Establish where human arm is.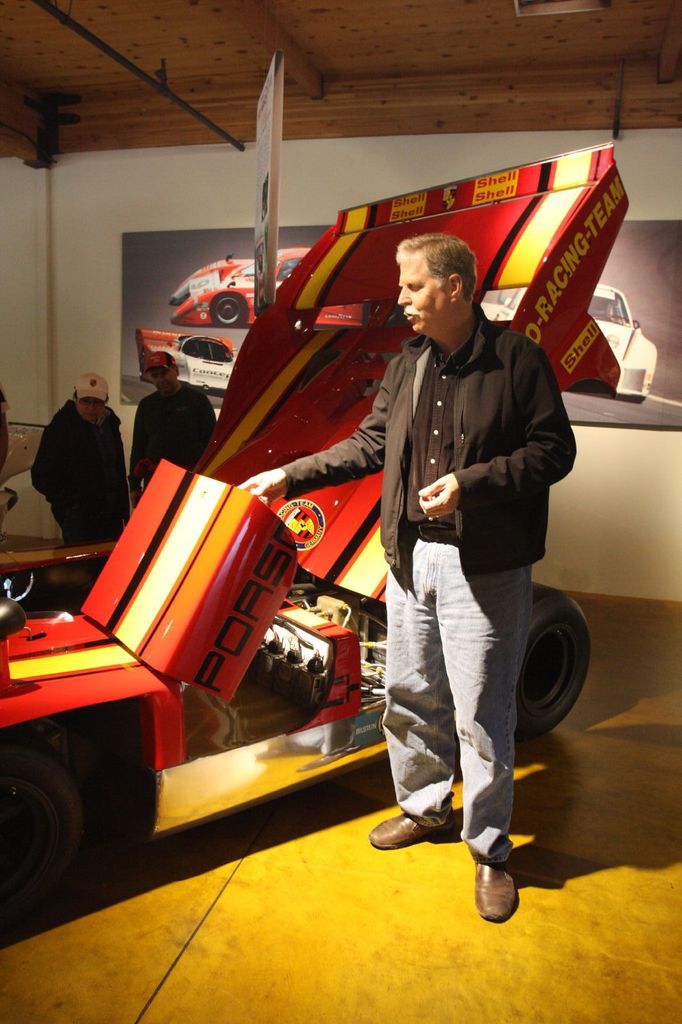
Established at [210, 339, 409, 495].
